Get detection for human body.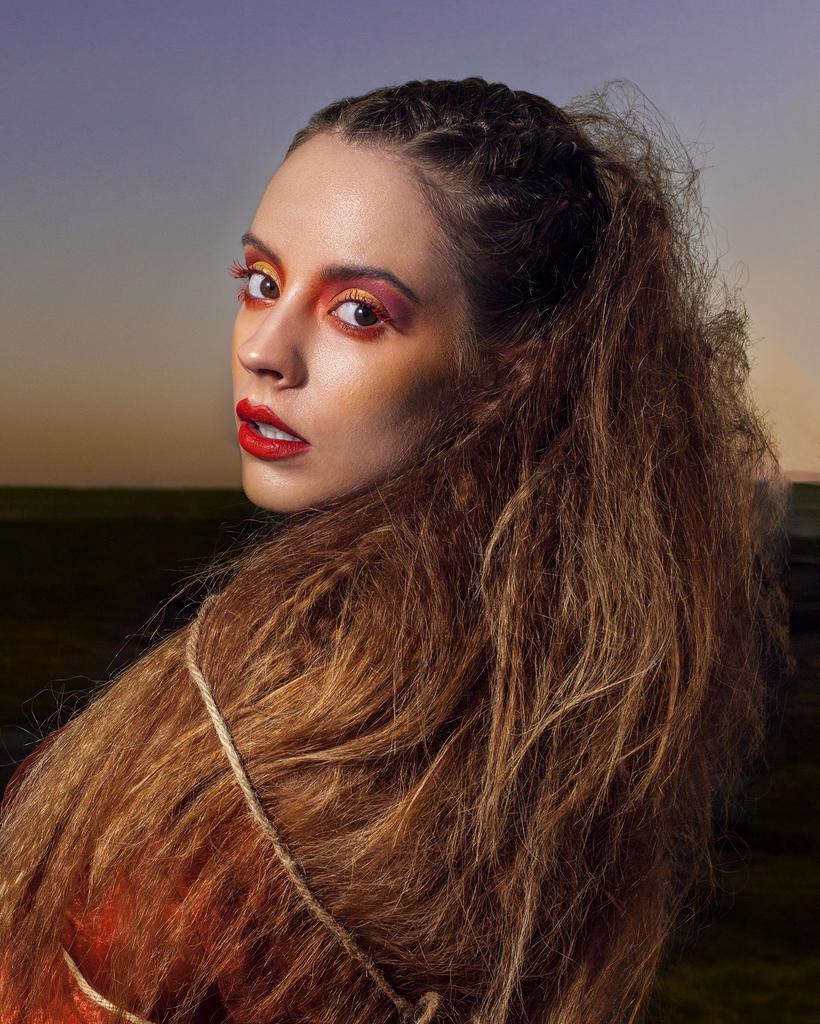
Detection: bbox(0, 65, 819, 1009).
